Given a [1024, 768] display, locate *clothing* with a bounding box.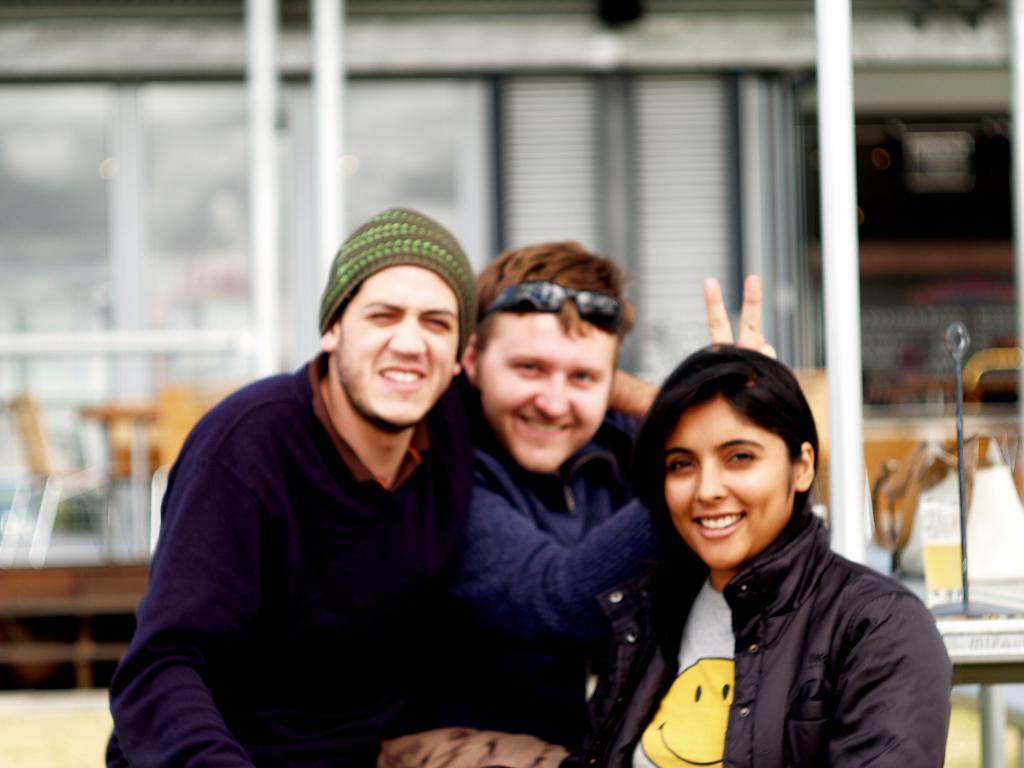
Located: [left=473, top=404, right=665, bottom=767].
